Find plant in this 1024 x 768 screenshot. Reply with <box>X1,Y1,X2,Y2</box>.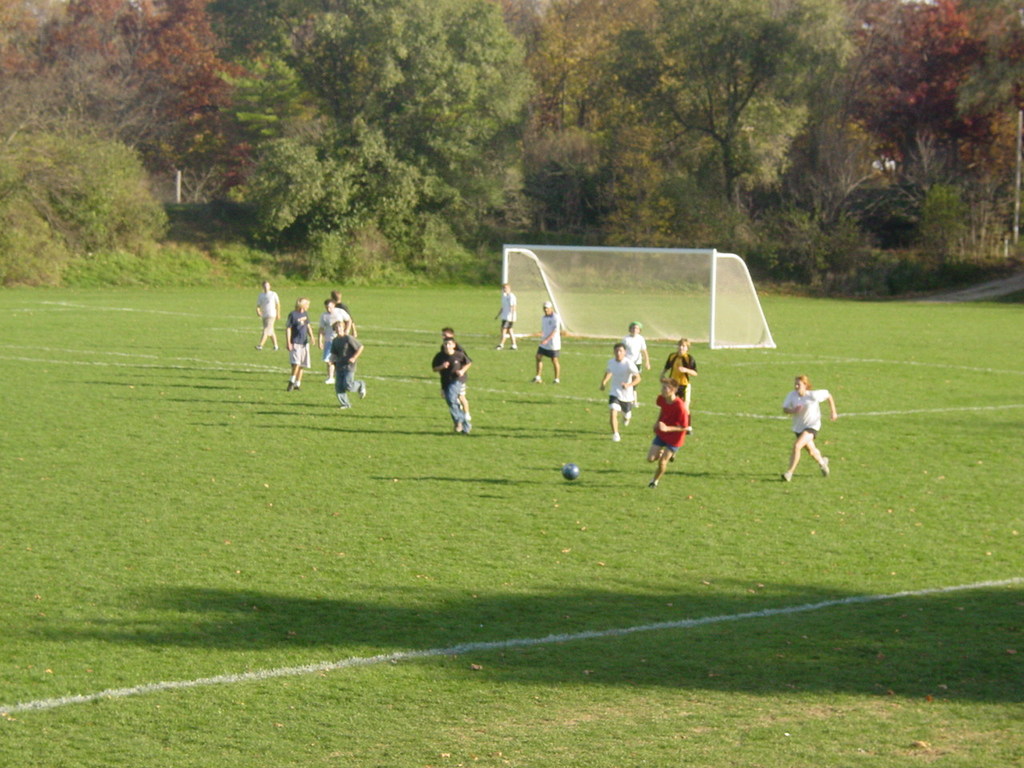
<box>915,189,967,271</box>.
